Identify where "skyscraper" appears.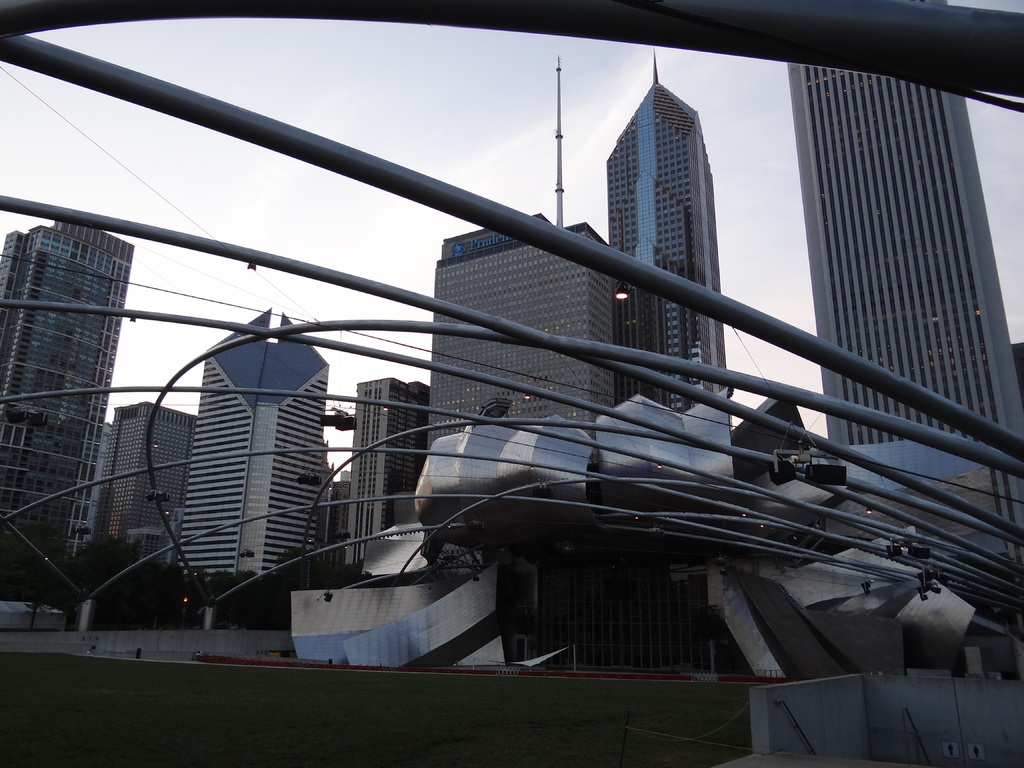
Appears at [179,306,335,580].
